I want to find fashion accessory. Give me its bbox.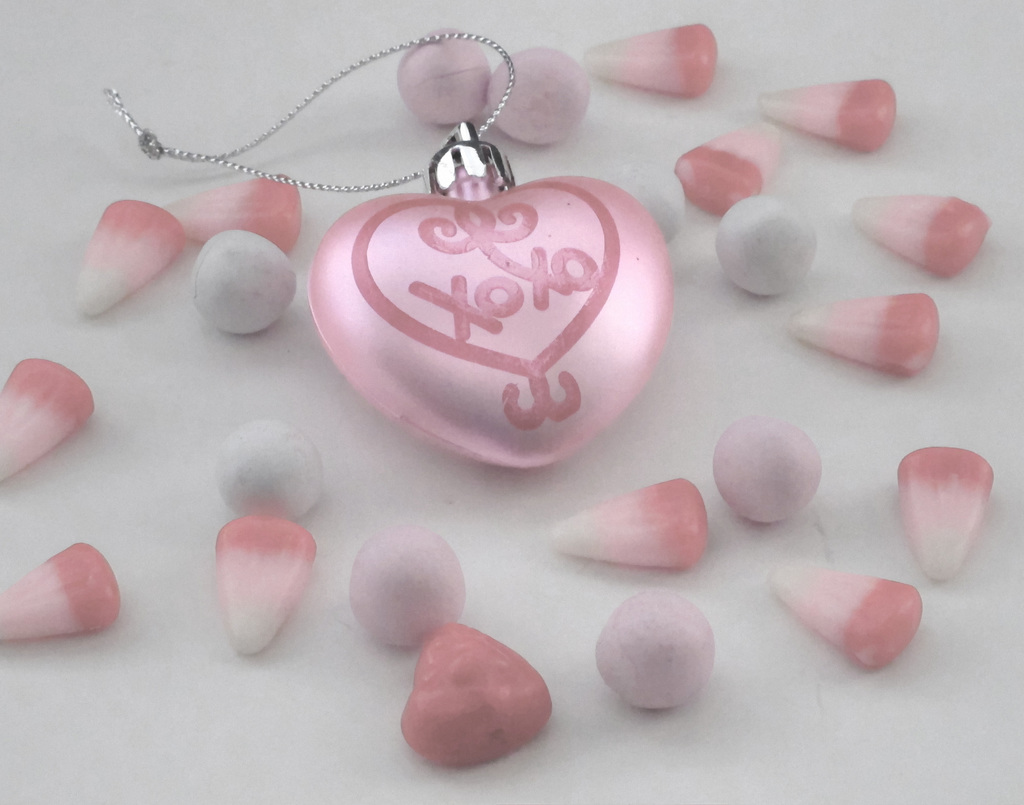
351:527:467:649.
